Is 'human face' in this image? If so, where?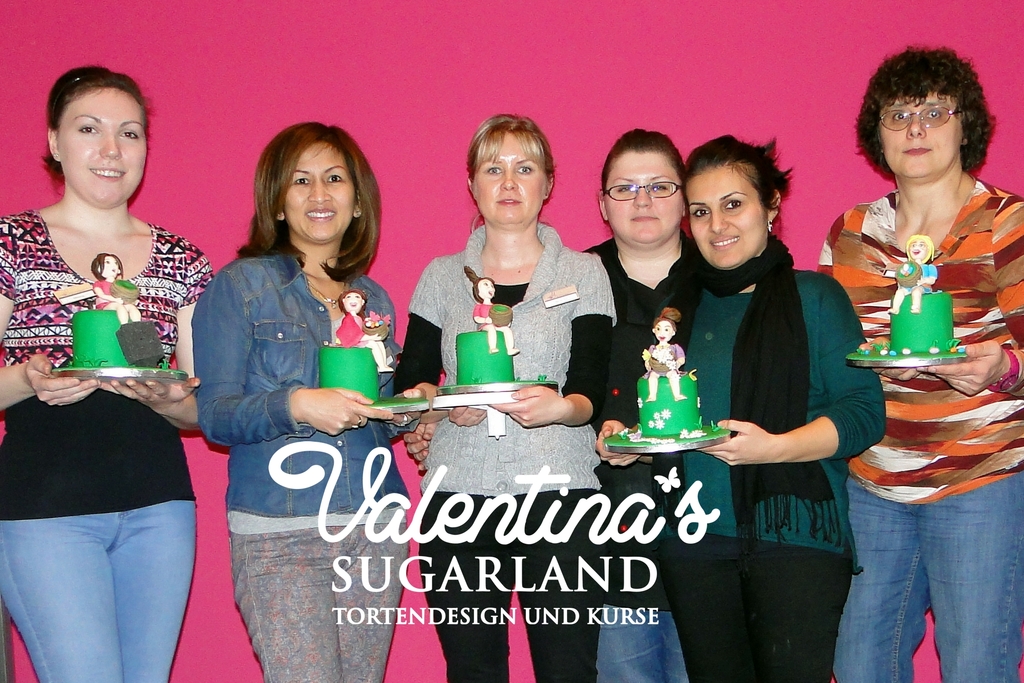
Yes, at region(101, 256, 121, 274).
